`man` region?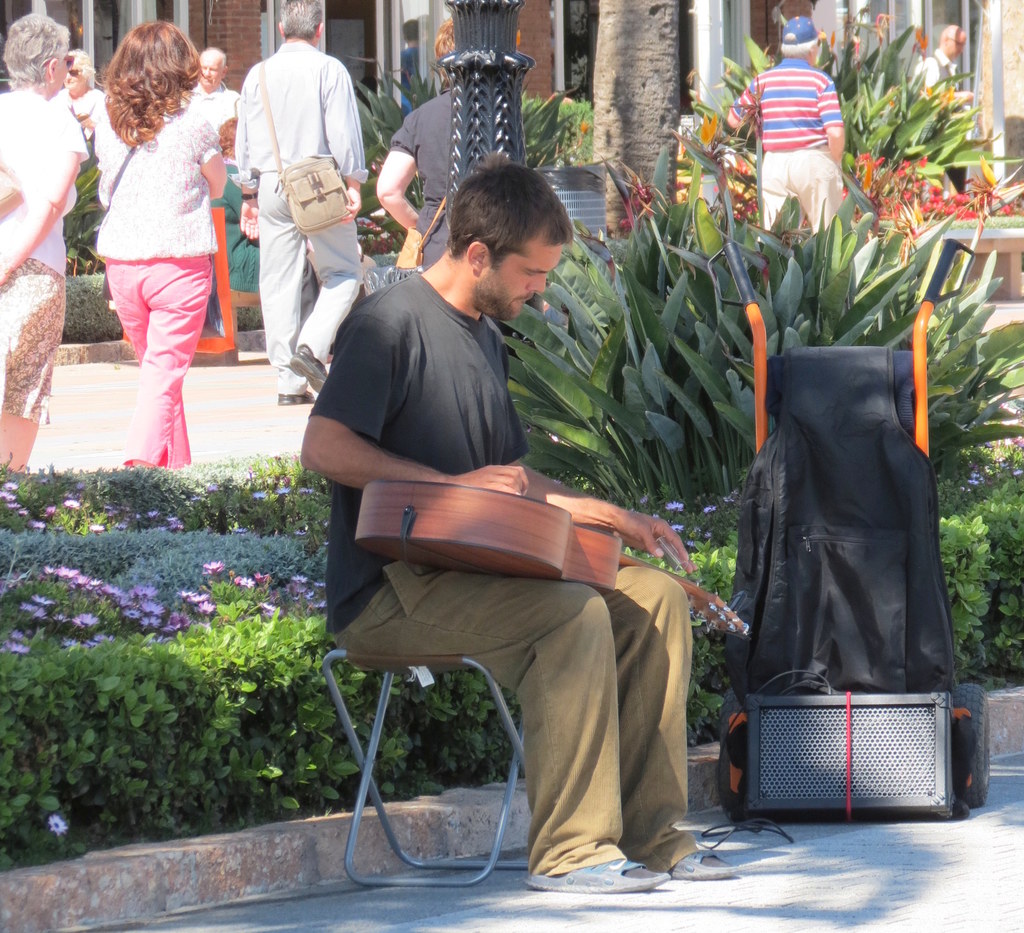
{"x1": 907, "y1": 14, "x2": 971, "y2": 197}
